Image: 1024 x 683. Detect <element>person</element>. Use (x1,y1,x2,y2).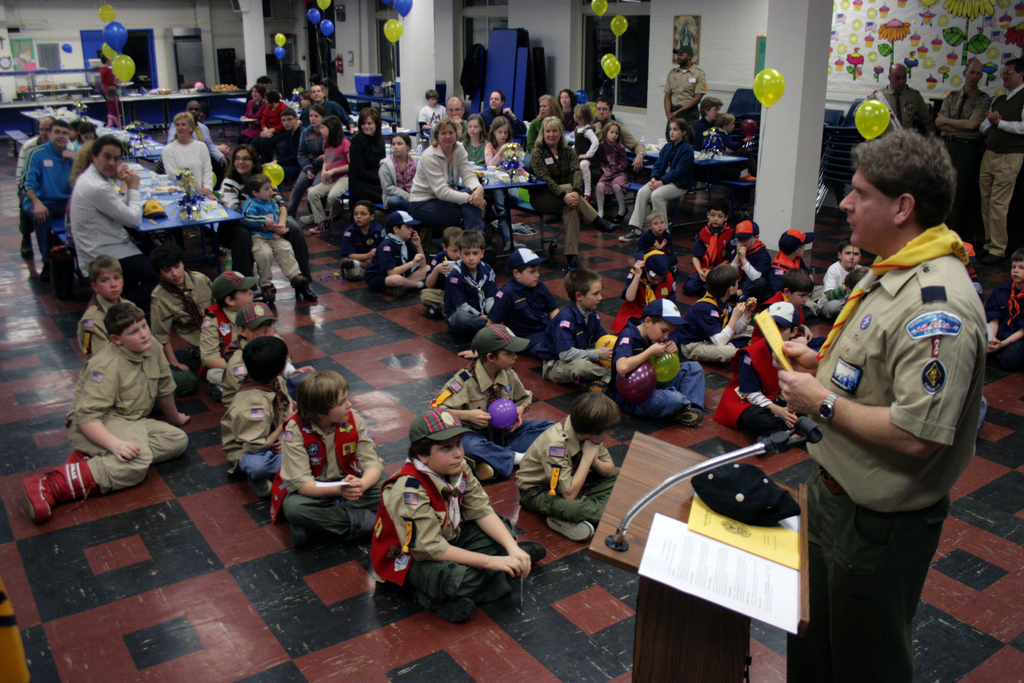
(680,265,751,367).
